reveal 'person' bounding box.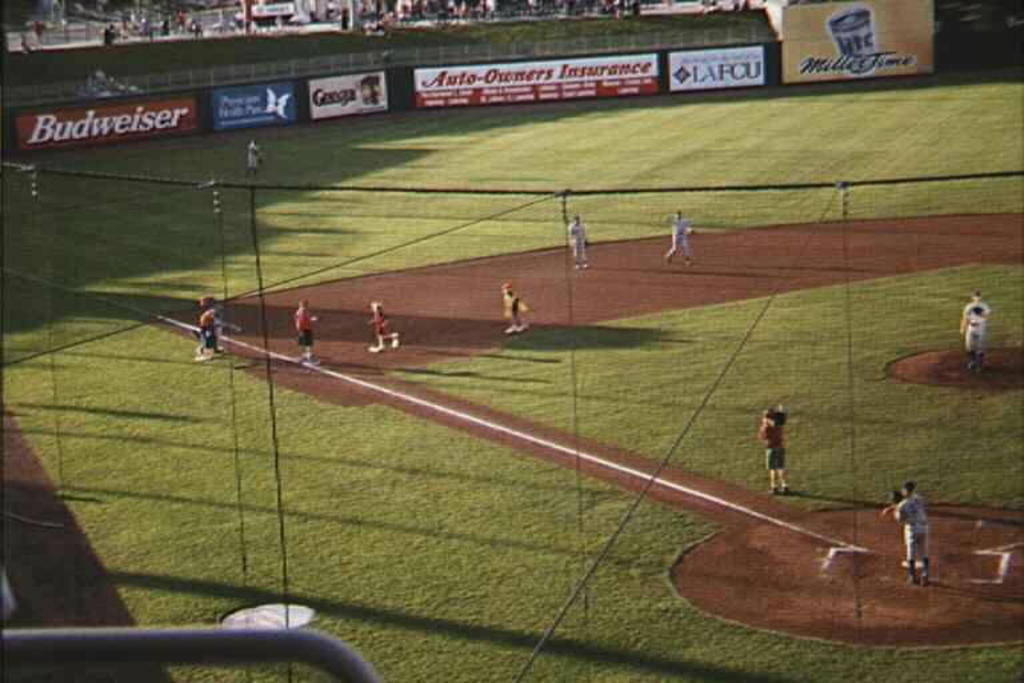
Revealed: 365:299:400:358.
